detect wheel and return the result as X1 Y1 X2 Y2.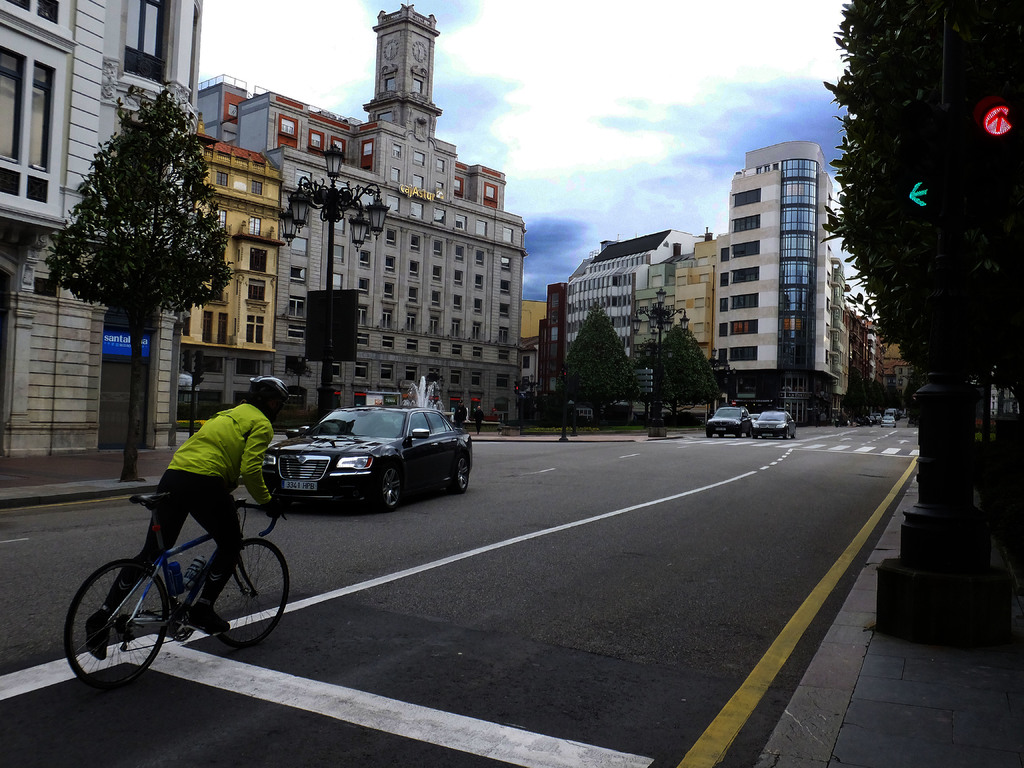
372 467 401 512.
